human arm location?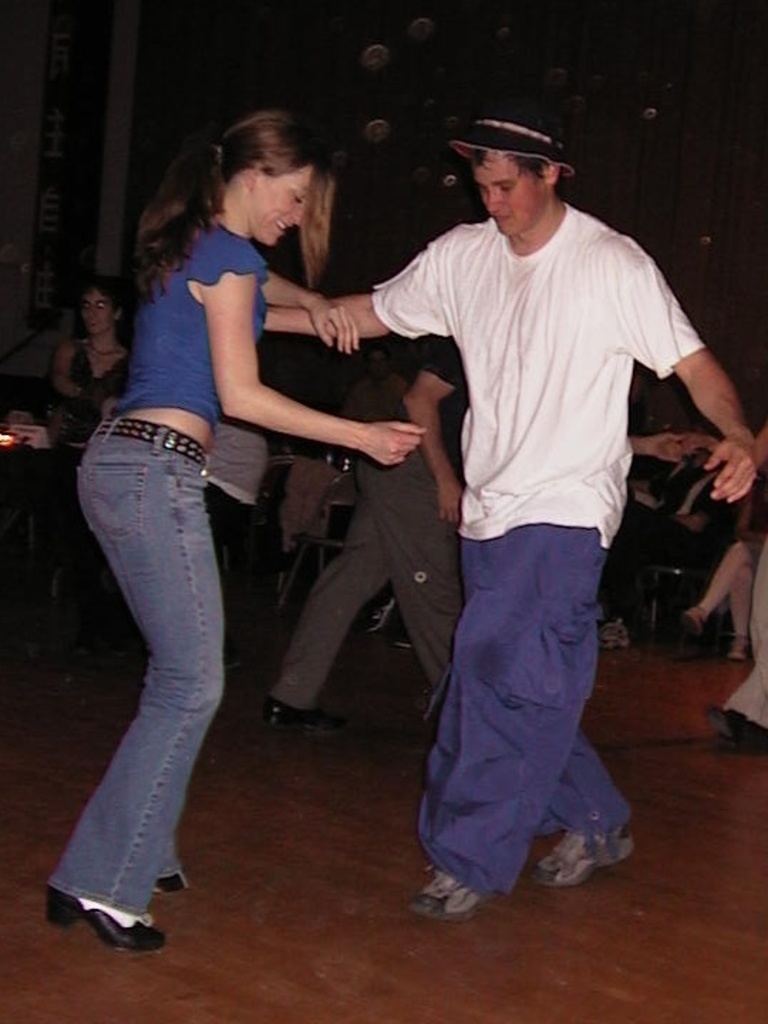
box=[100, 361, 139, 410]
